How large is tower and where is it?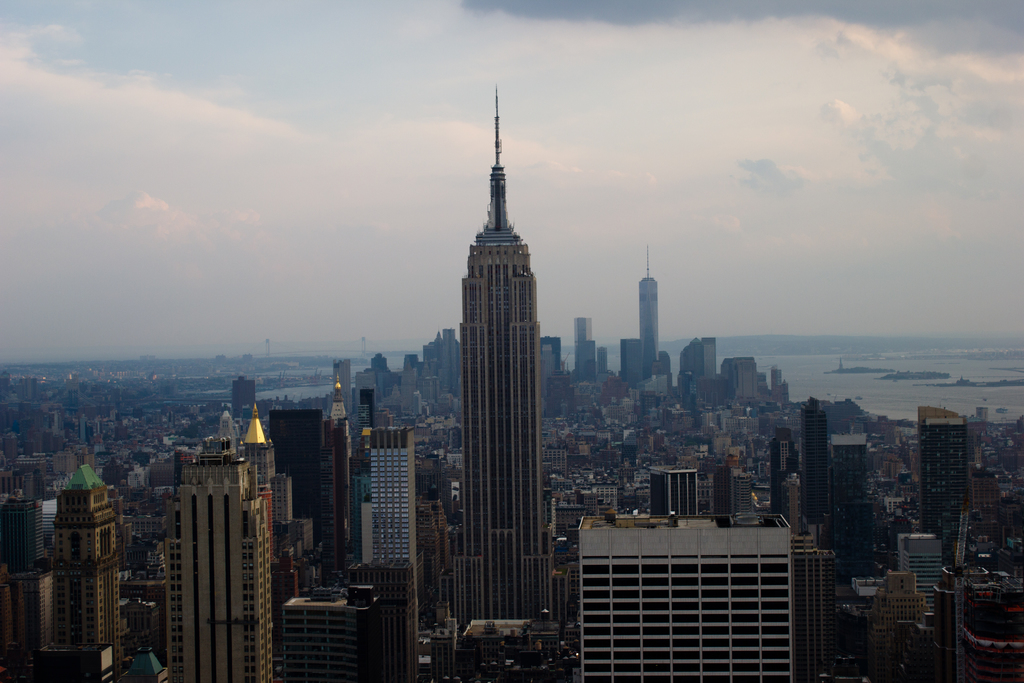
Bounding box: <region>42, 466, 116, 682</region>.
